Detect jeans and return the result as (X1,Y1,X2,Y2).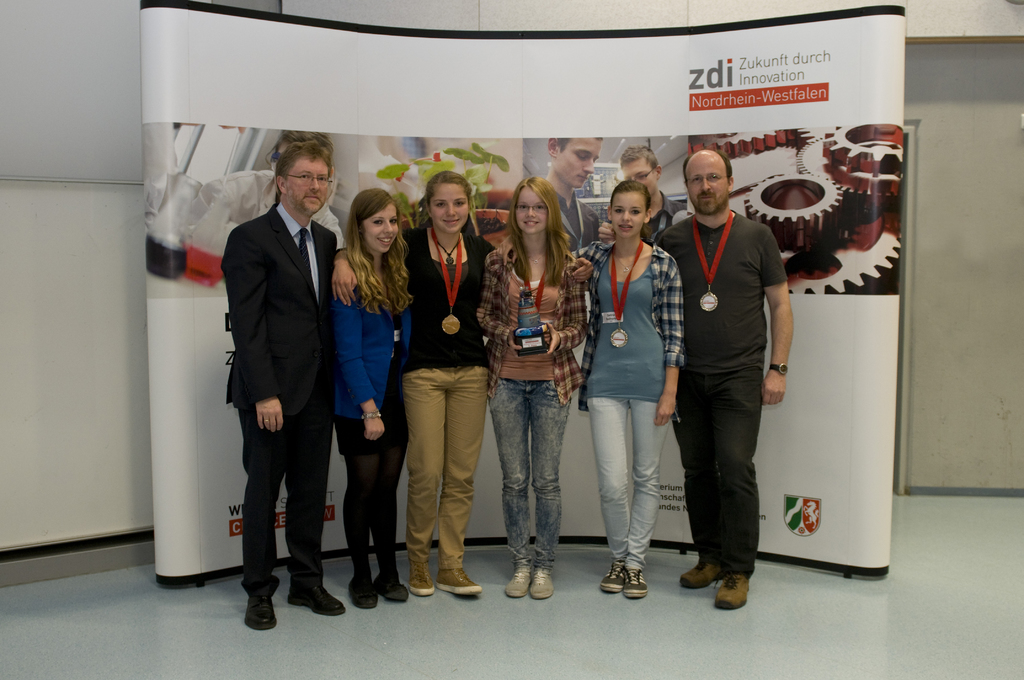
(669,368,755,578).
